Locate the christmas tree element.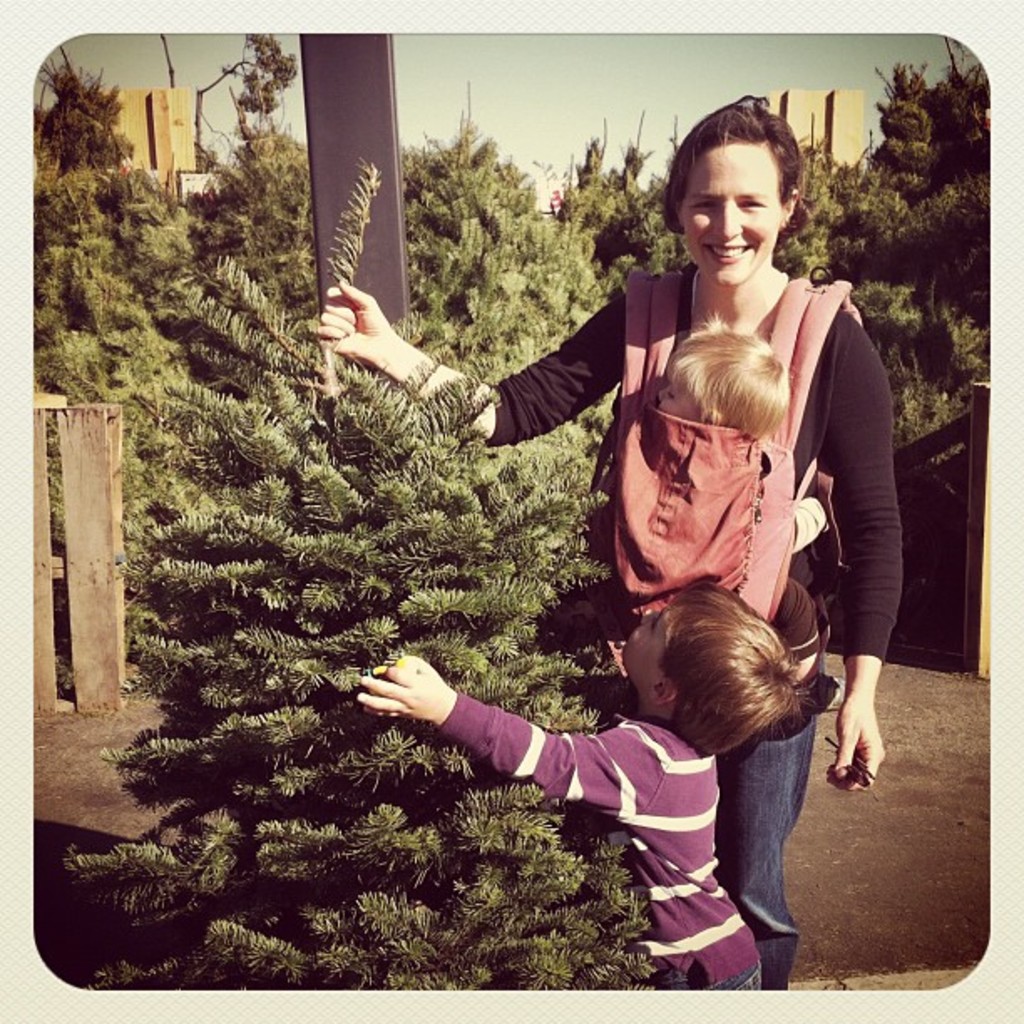
Element bbox: <region>54, 156, 661, 992</region>.
